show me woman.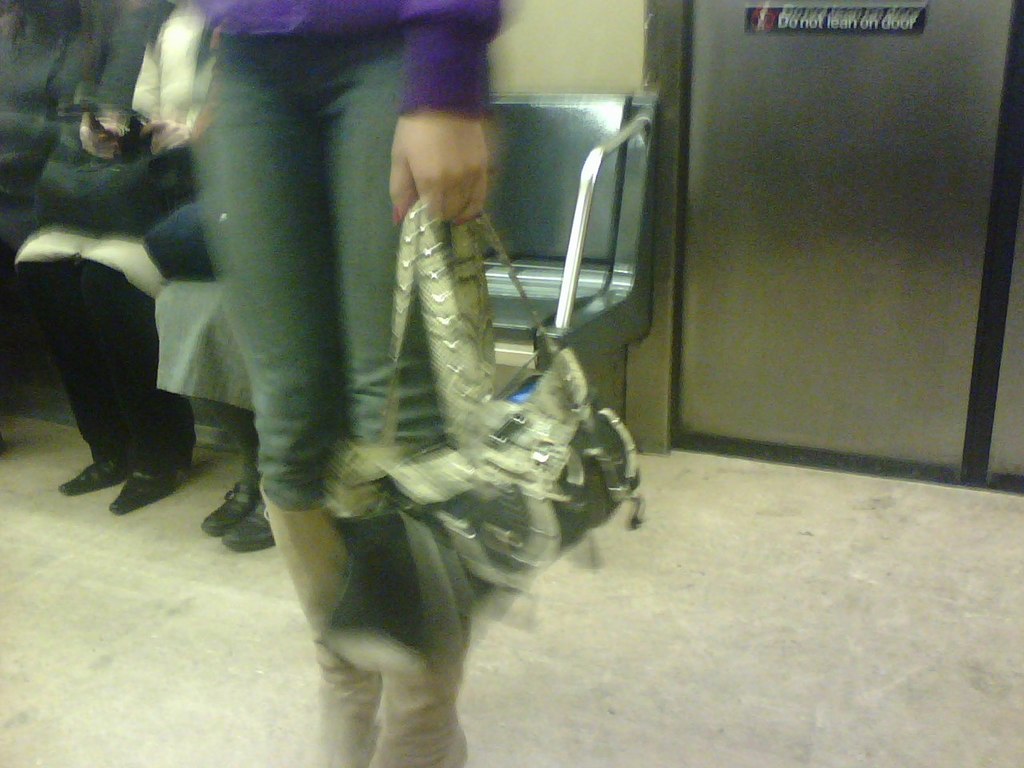
woman is here: left=111, top=0, right=506, bottom=766.
